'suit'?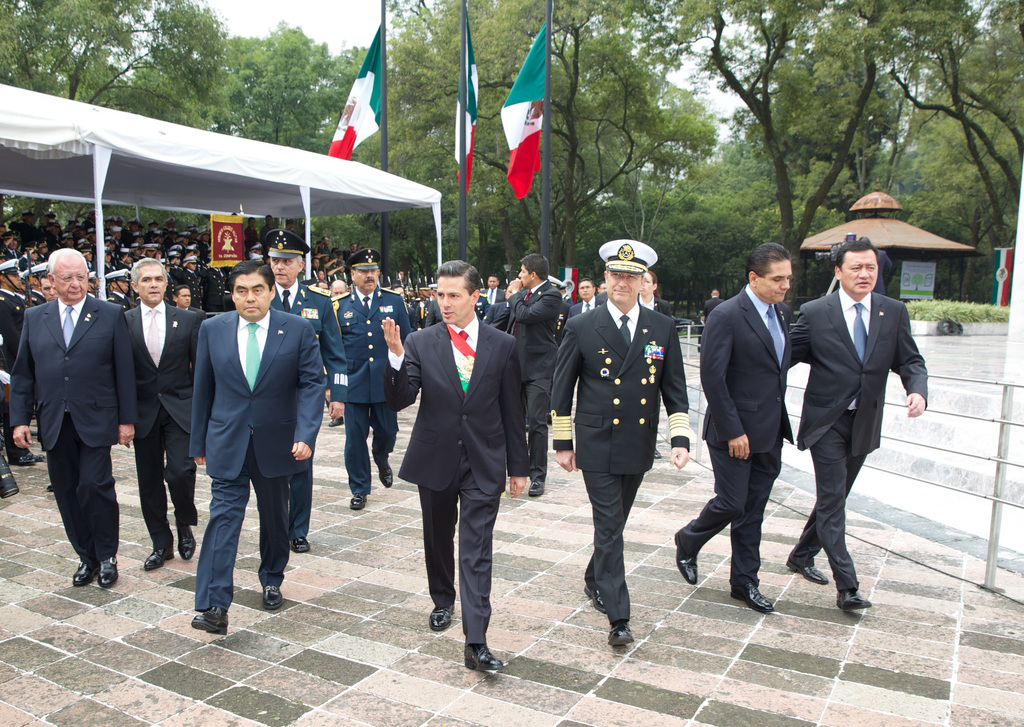
rect(794, 236, 916, 605)
